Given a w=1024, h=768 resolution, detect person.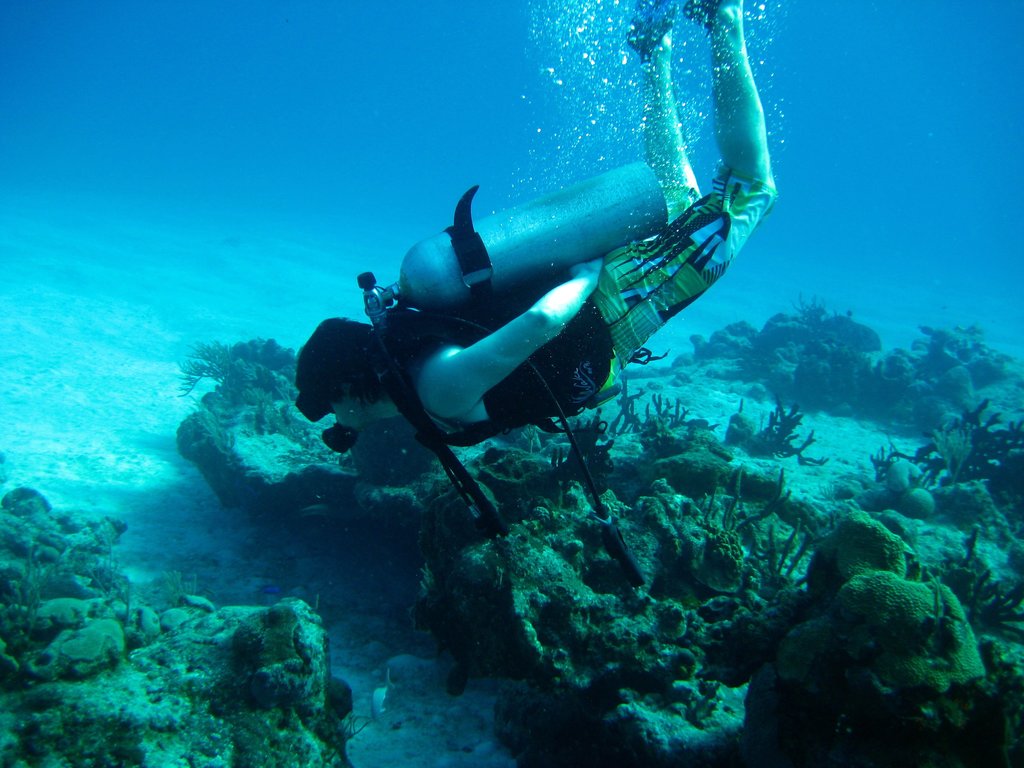
box(294, 0, 783, 431).
